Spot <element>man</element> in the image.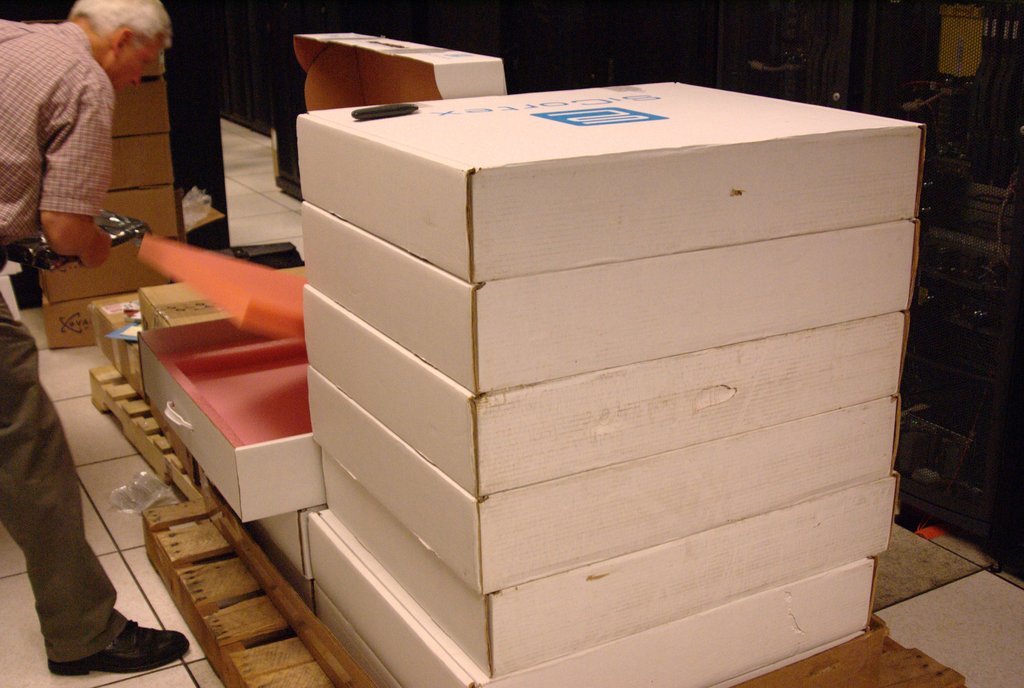
<element>man</element> found at 0/0/189/671.
